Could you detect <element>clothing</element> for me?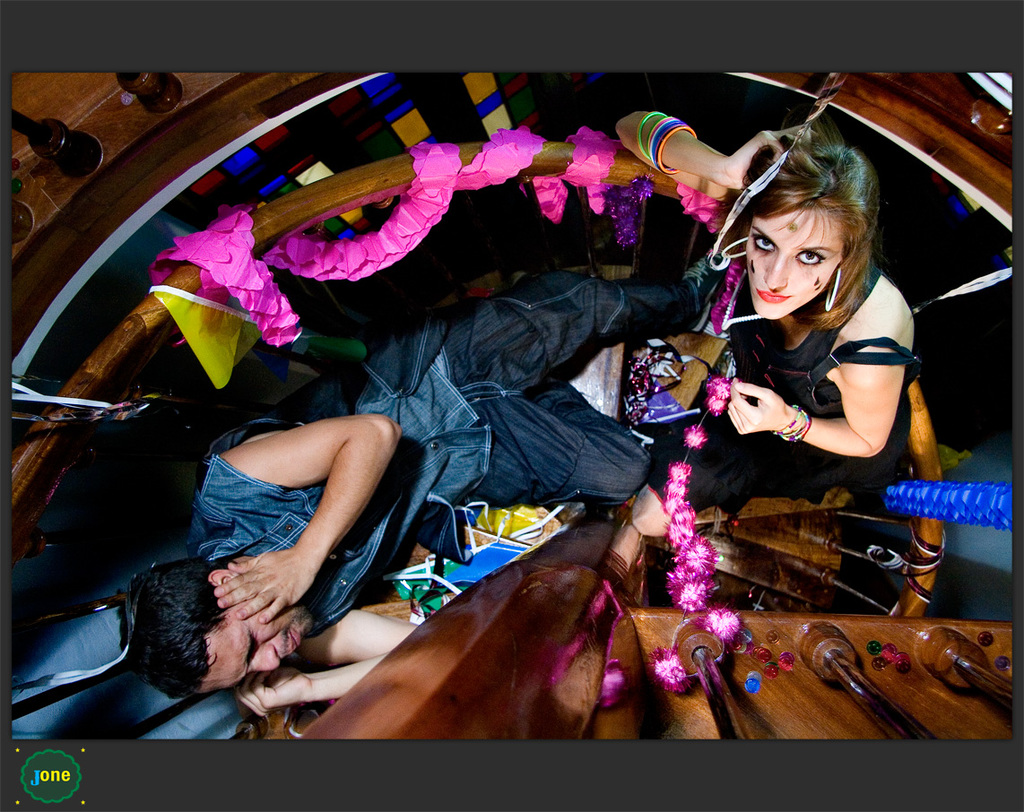
Detection result: bbox(647, 265, 914, 517).
